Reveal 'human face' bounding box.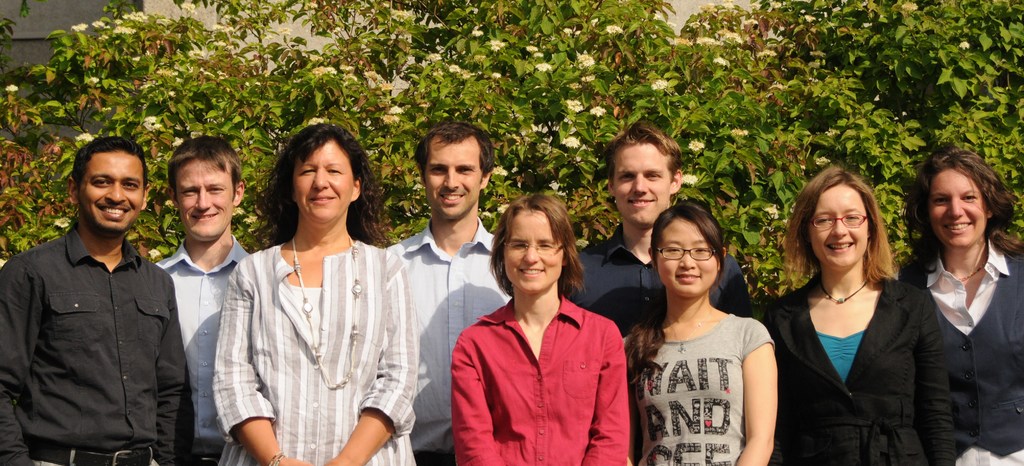
Revealed: (left=929, top=173, right=983, bottom=248).
